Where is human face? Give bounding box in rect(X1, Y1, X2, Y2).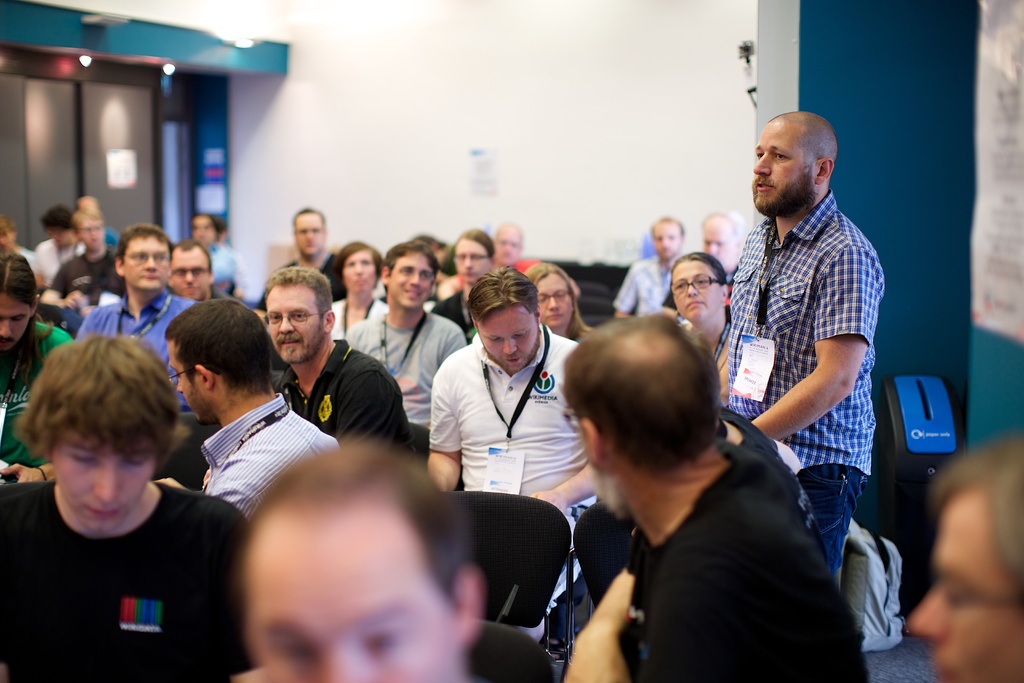
rect(907, 491, 1023, 682).
